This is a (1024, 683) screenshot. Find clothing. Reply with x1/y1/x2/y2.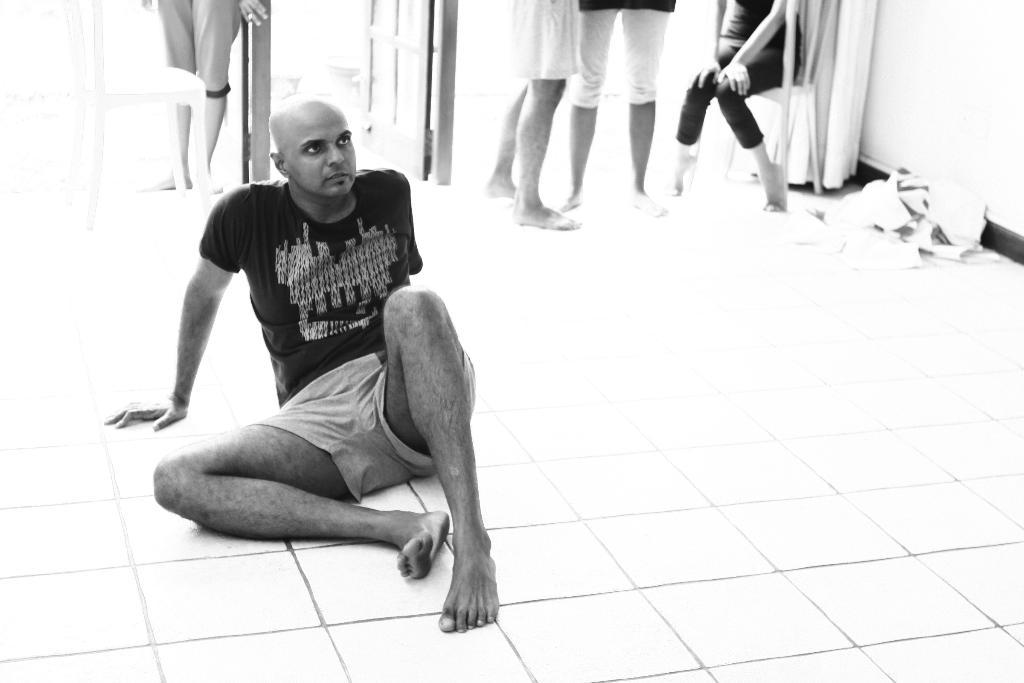
672/0/807/150.
